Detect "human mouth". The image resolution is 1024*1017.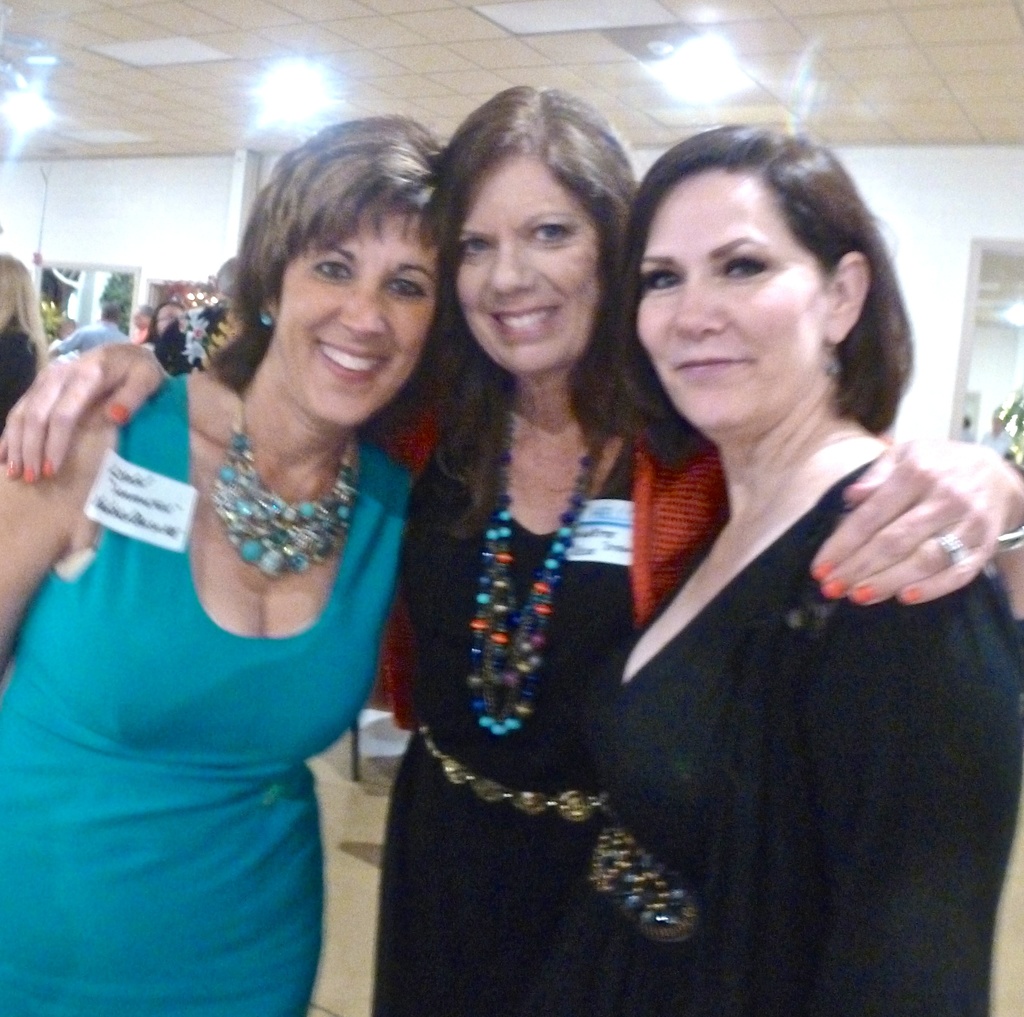
crop(490, 303, 567, 339).
